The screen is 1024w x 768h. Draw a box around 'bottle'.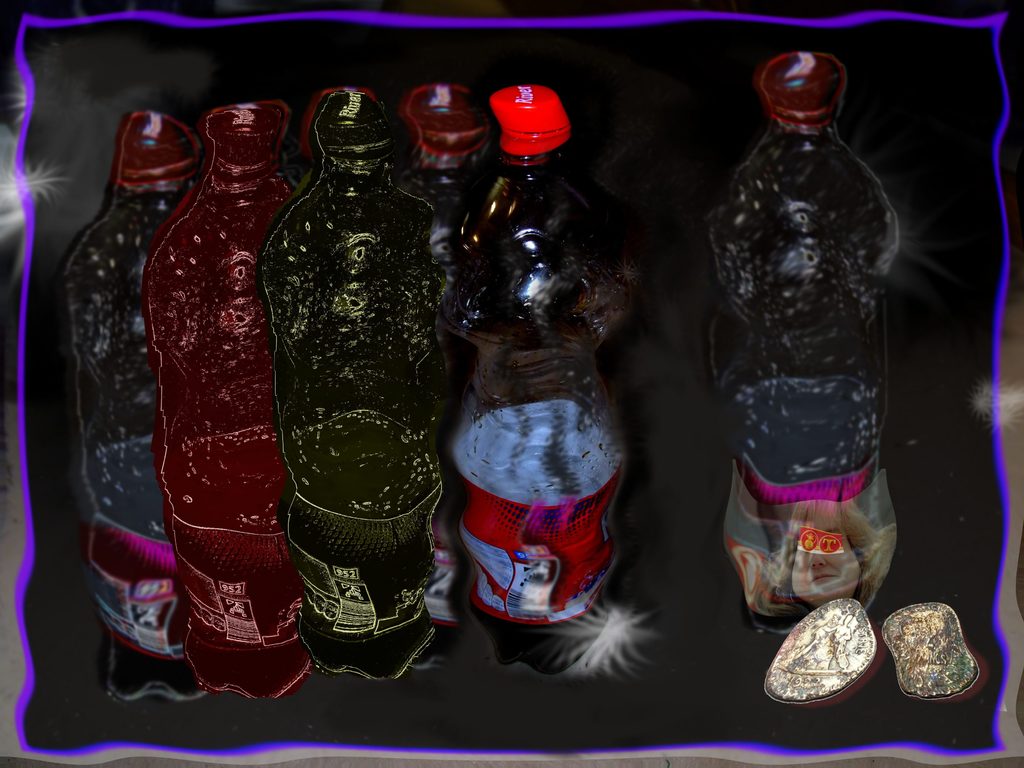
BBox(63, 102, 222, 703).
